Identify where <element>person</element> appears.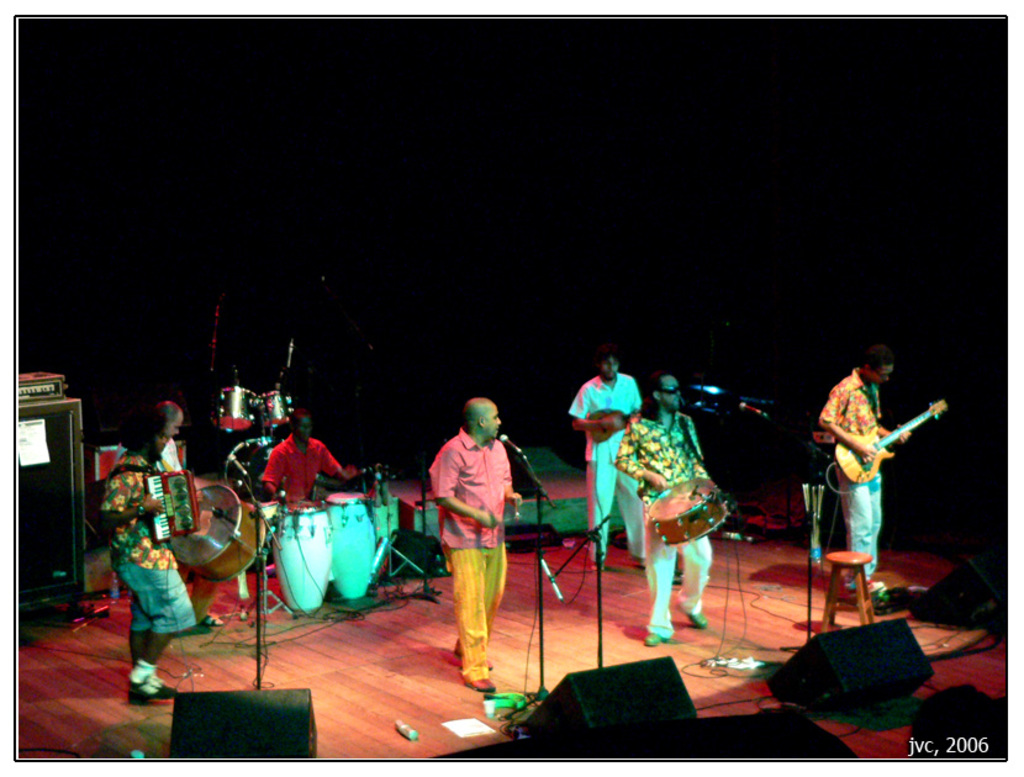
Appears at left=112, top=398, right=185, bottom=476.
